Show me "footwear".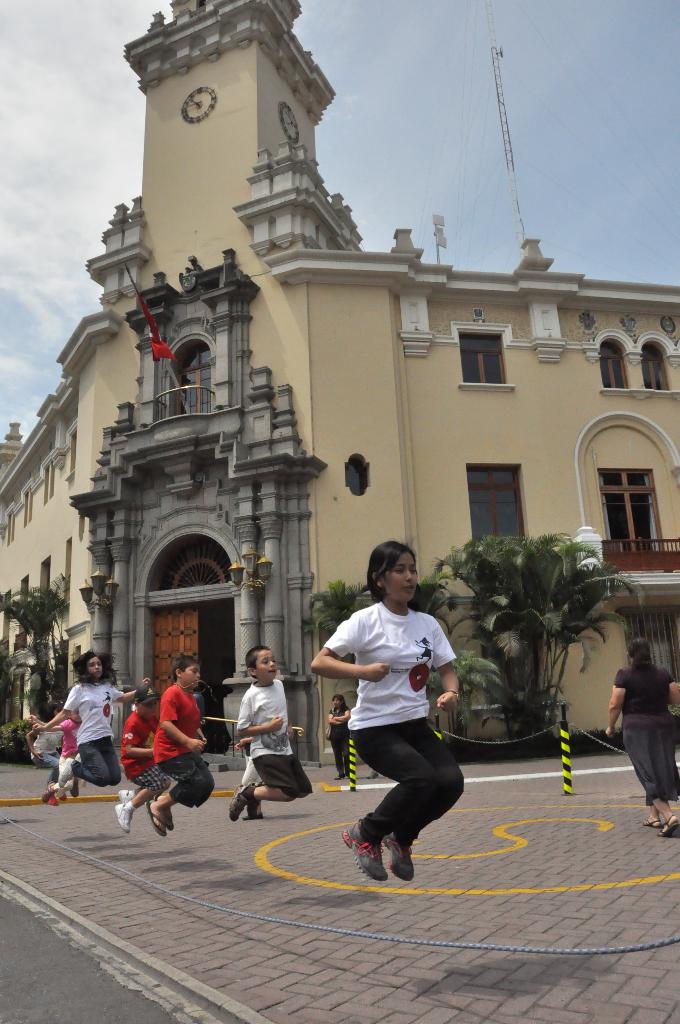
"footwear" is here: 61,759,72,796.
